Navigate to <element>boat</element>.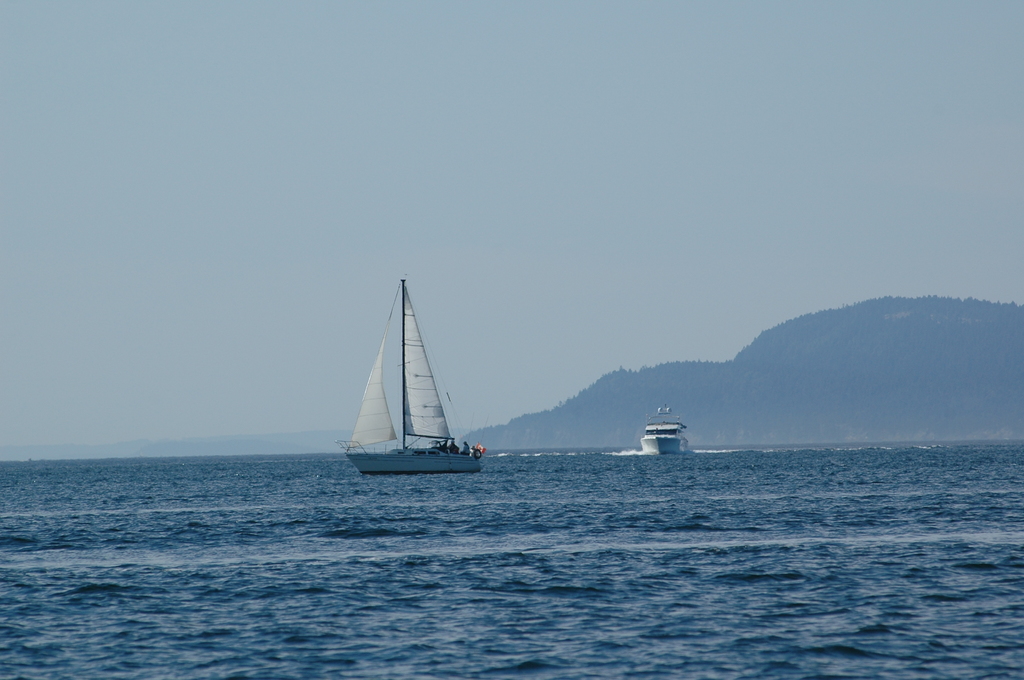
Navigation target: locate(340, 278, 506, 503).
